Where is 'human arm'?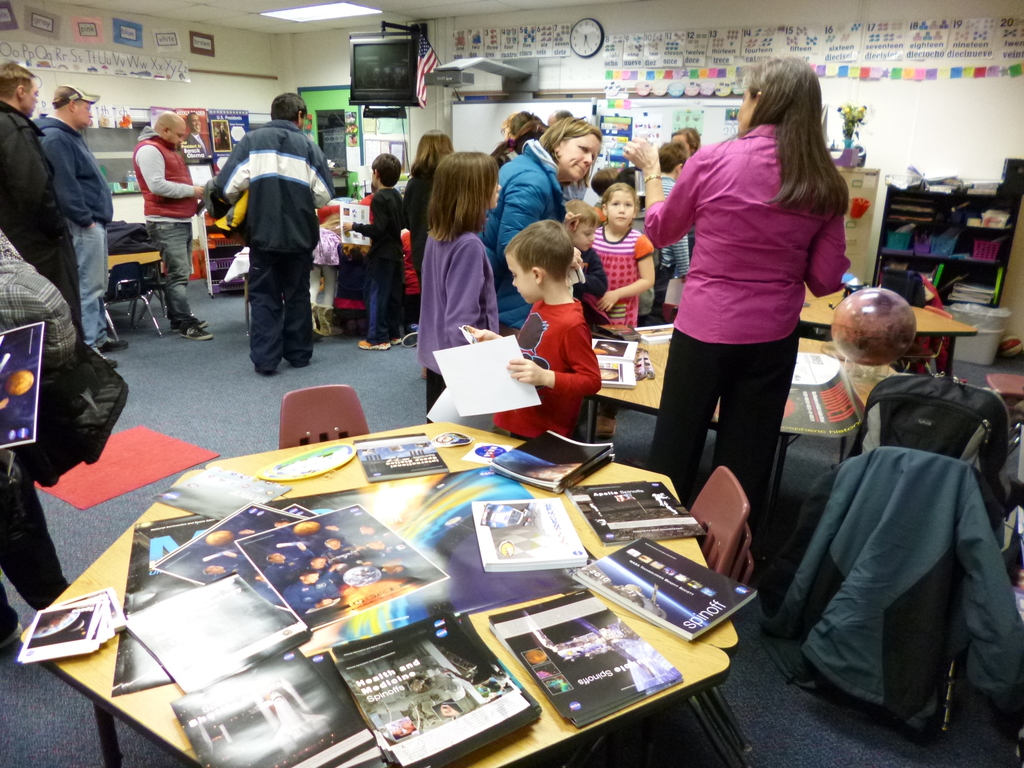
x1=139 y1=145 x2=205 y2=204.
